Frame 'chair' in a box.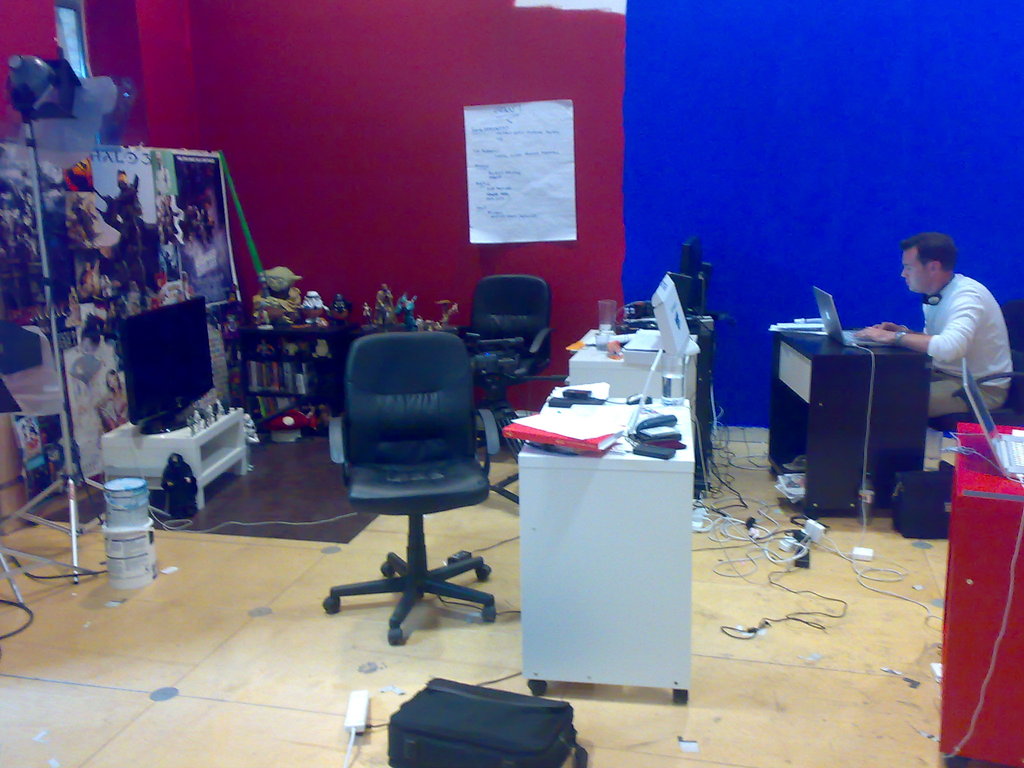
[left=459, top=273, right=551, bottom=458].
